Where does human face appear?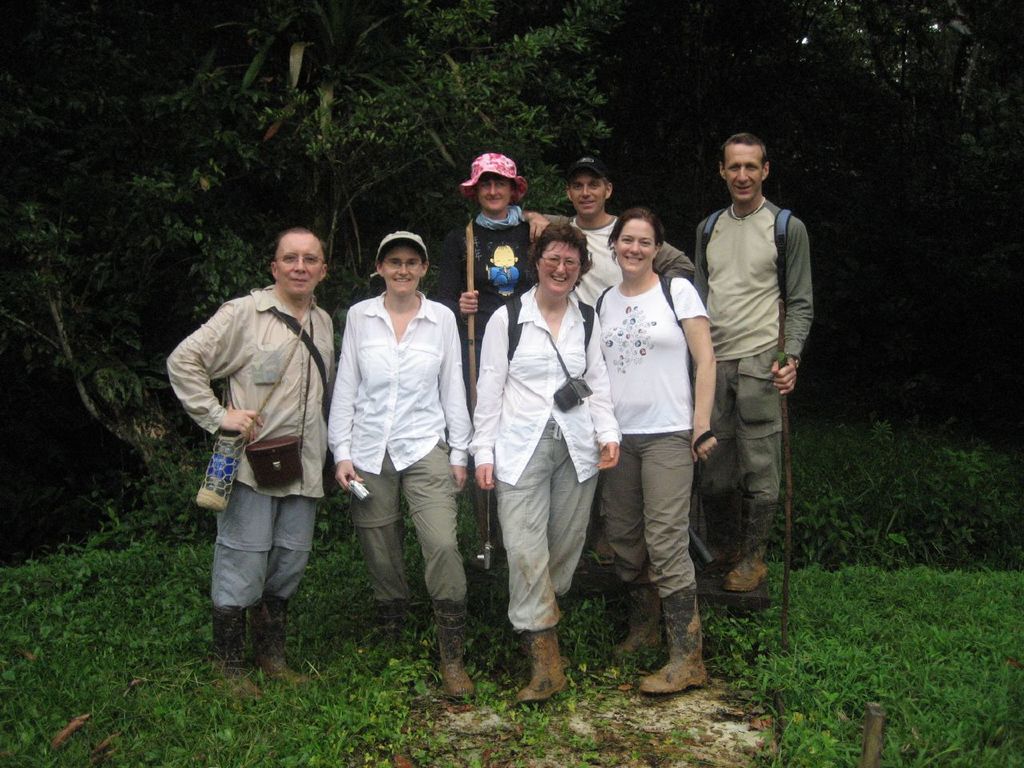
Appears at 726 140 762 200.
